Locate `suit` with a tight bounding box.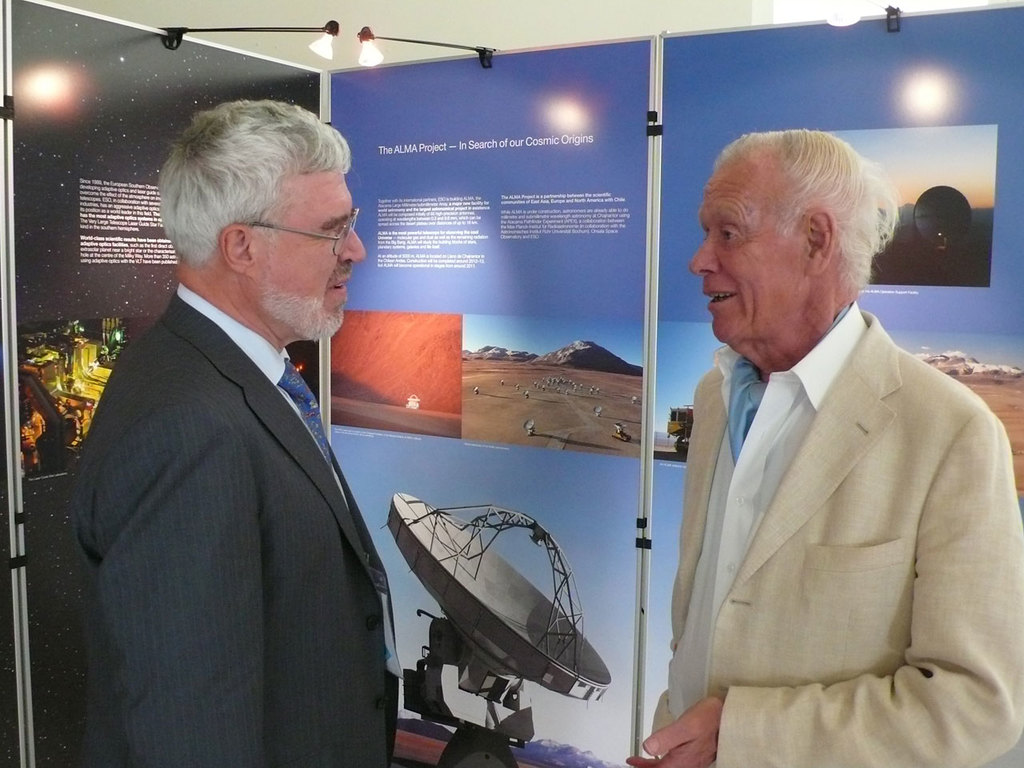
{"x1": 647, "y1": 302, "x2": 1023, "y2": 767}.
